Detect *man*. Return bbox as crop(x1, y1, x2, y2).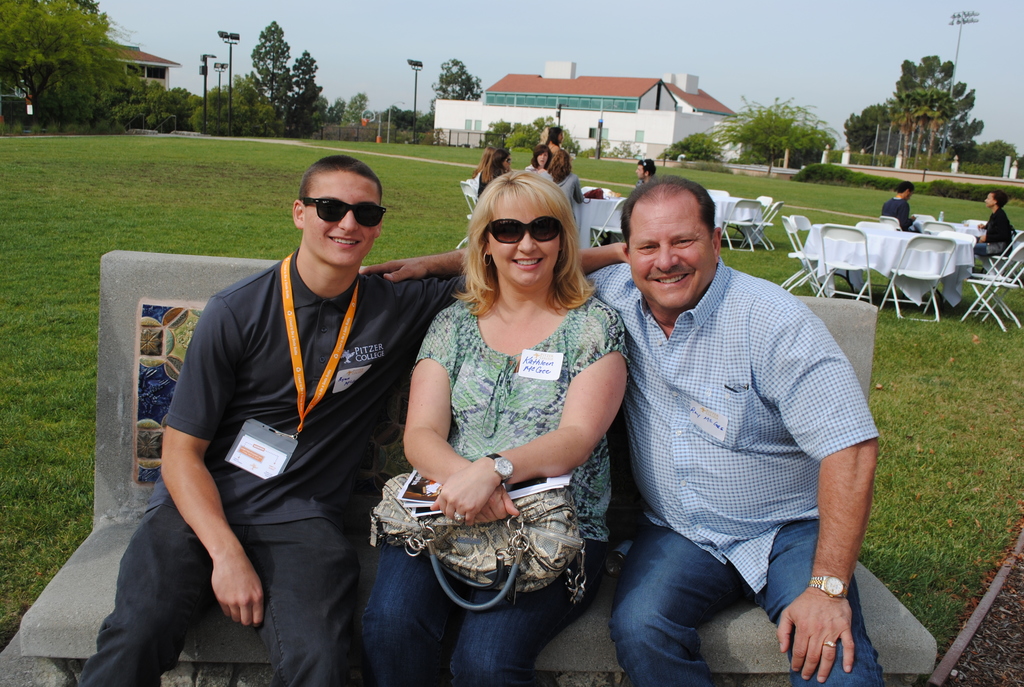
crop(879, 186, 917, 233).
